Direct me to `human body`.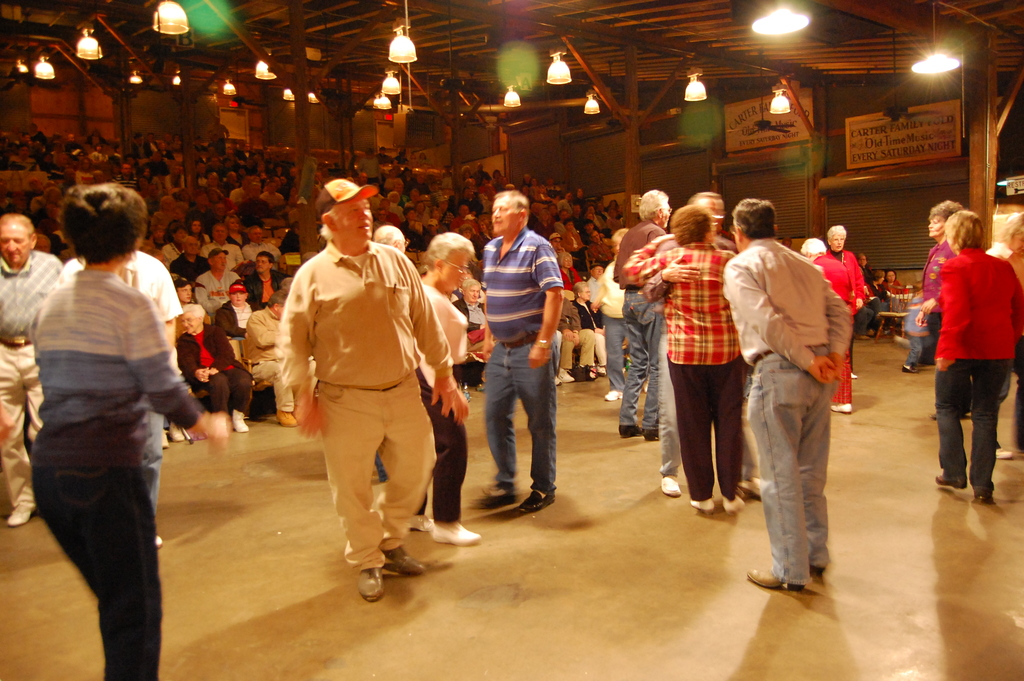
Direction: region(265, 152, 276, 166).
